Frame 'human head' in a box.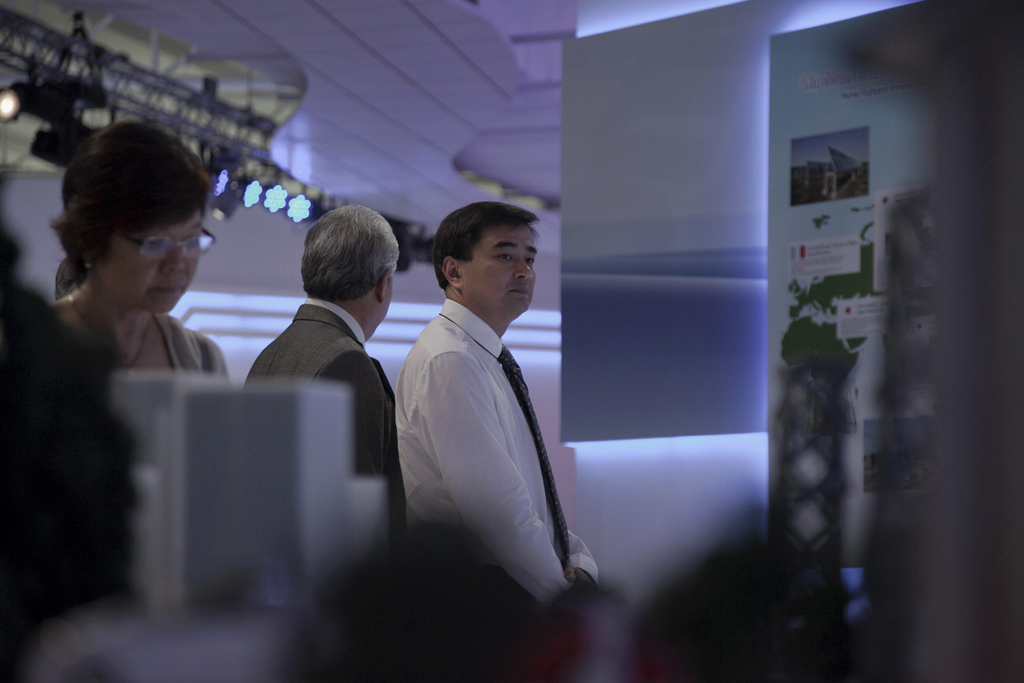
bbox(427, 199, 547, 318).
